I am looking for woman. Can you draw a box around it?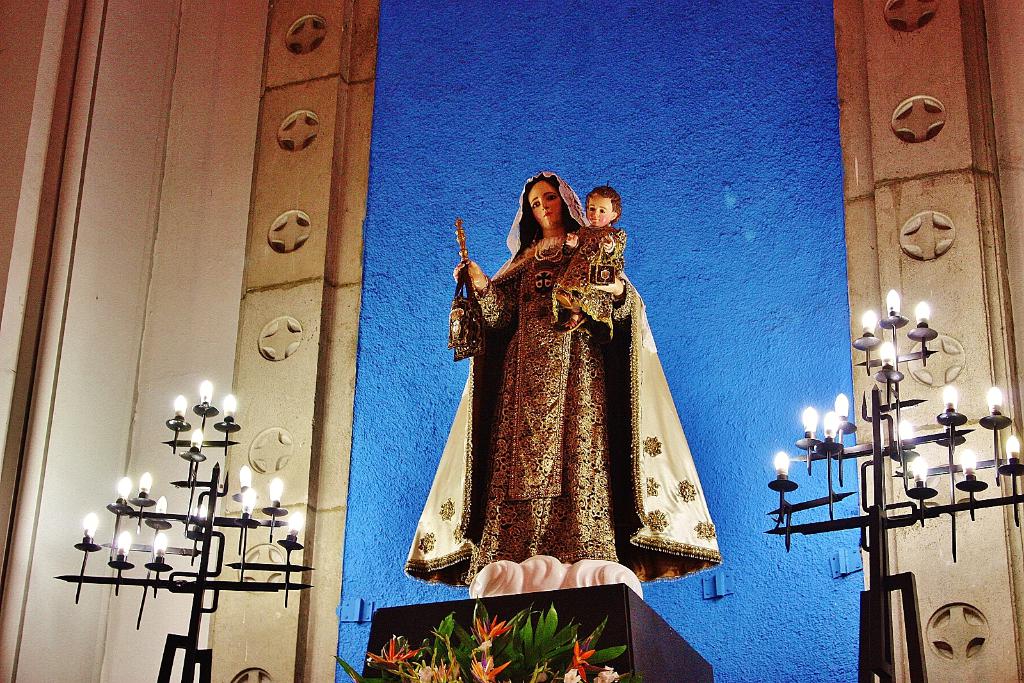
Sure, the bounding box is BBox(403, 168, 715, 586).
